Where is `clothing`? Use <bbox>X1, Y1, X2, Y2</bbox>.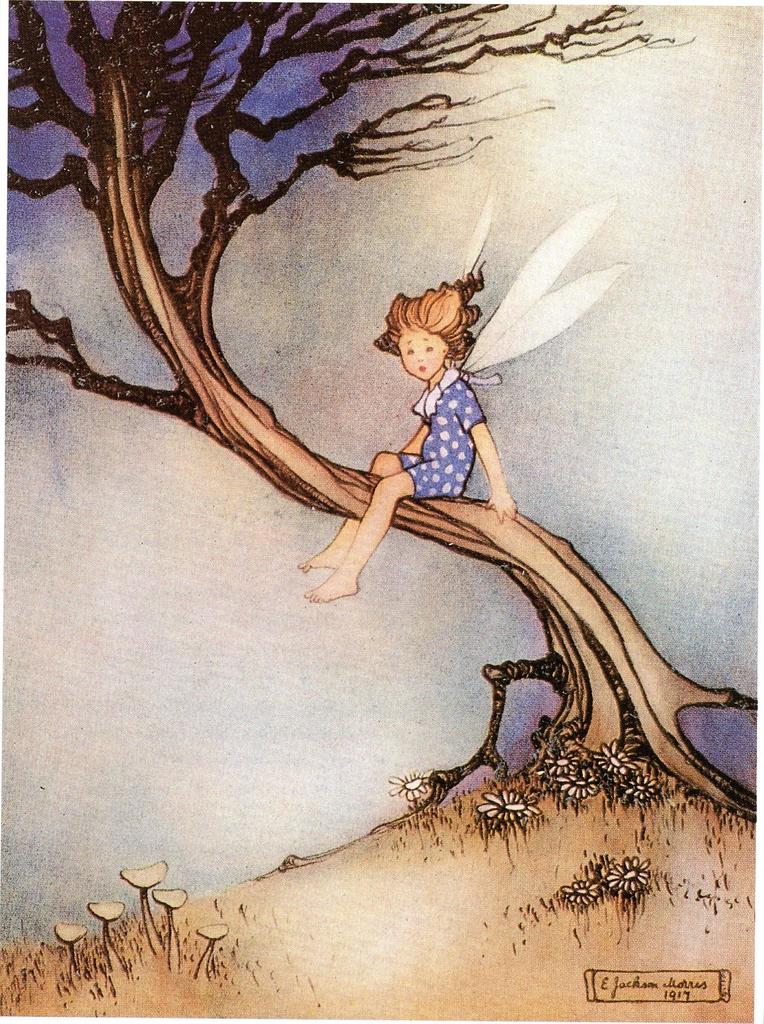
<bbox>389, 361, 506, 497</bbox>.
